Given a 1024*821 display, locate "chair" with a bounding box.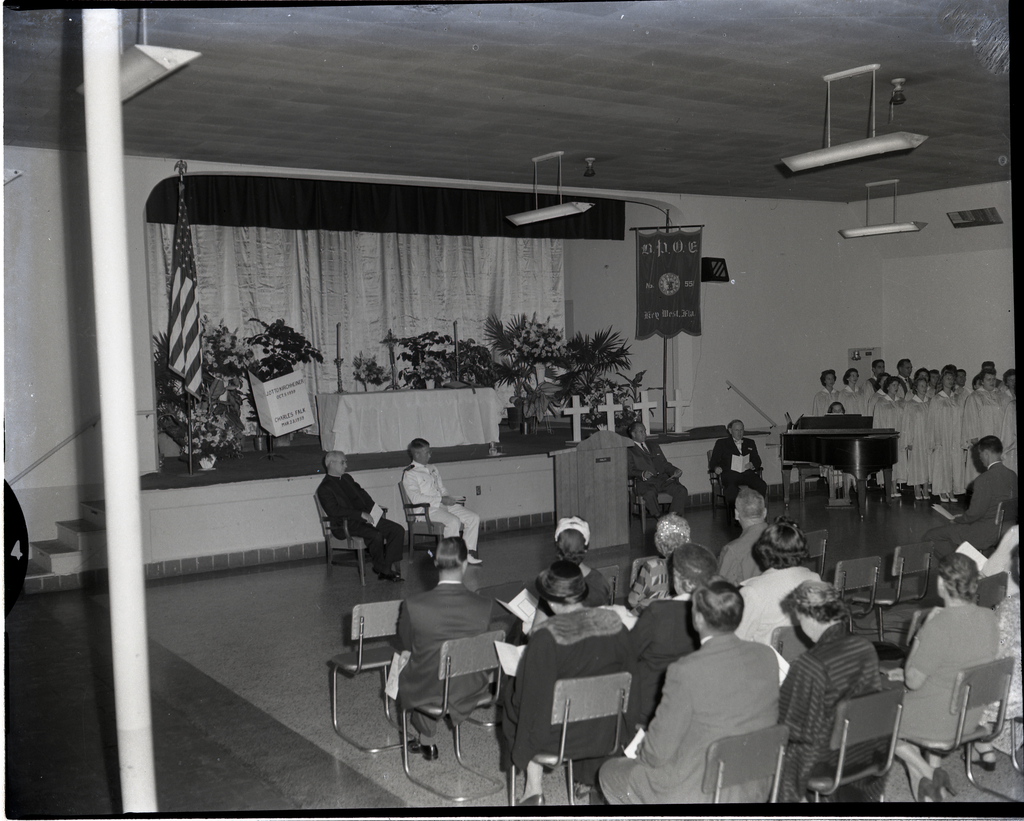
Located: pyautogui.locateOnScreen(503, 674, 628, 806).
